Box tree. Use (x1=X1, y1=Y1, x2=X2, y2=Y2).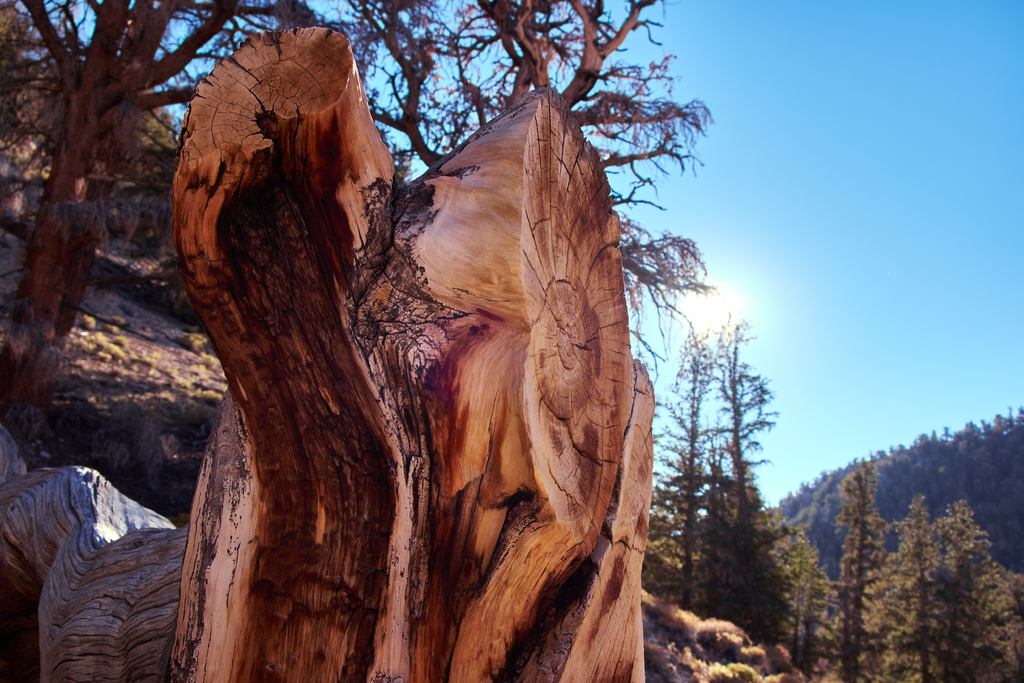
(x1=0, y1=0, x2=271, y2=422).
